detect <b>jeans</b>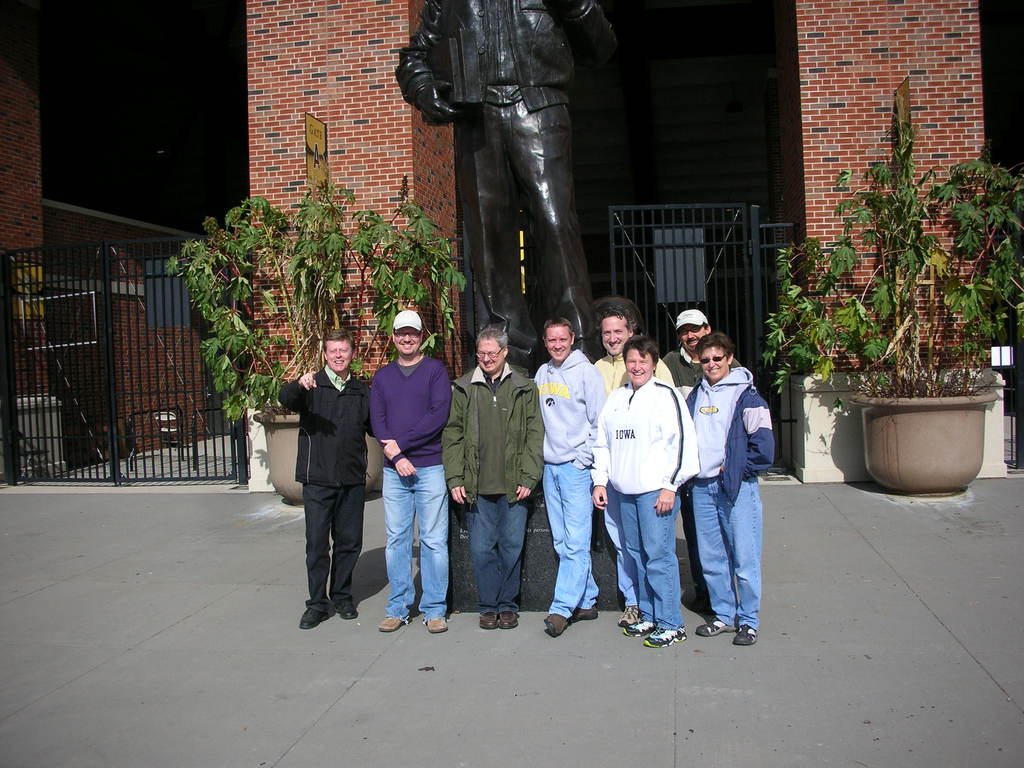
x1=696 y1=481 x2=765 y2=626
